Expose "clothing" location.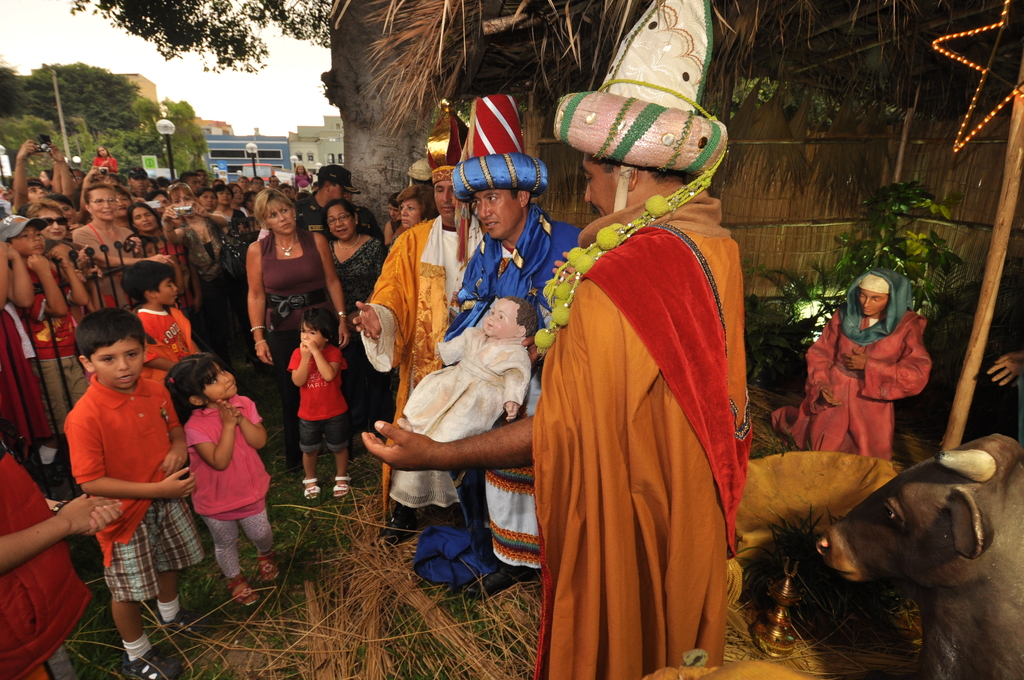
Exposed at crop(289, 345, 356, 449).
